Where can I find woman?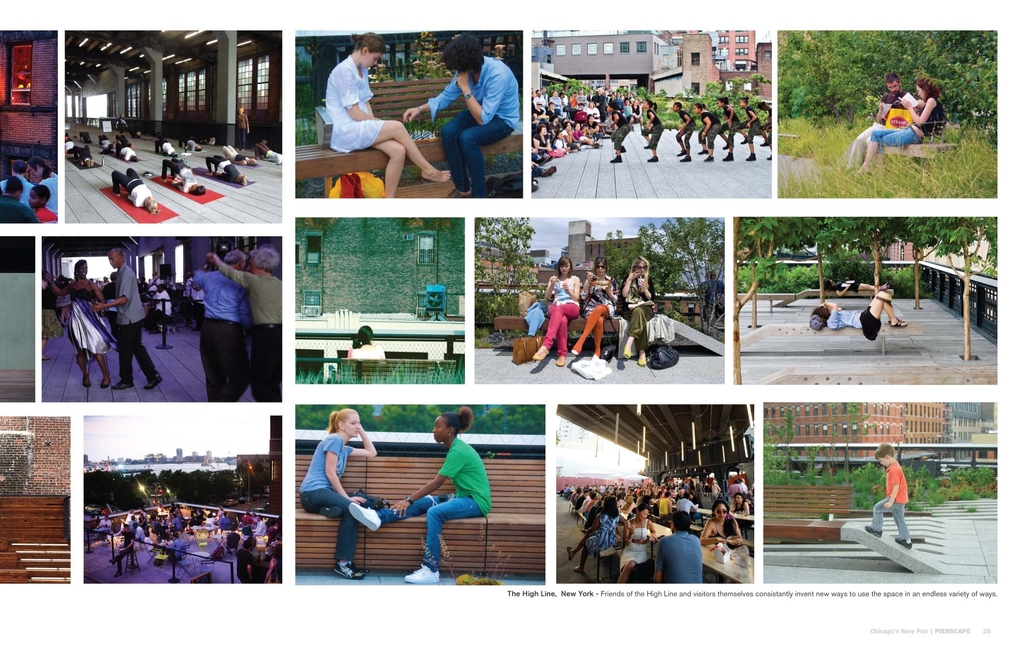
You can find it at bbox=[560, 121, 581, 151].
